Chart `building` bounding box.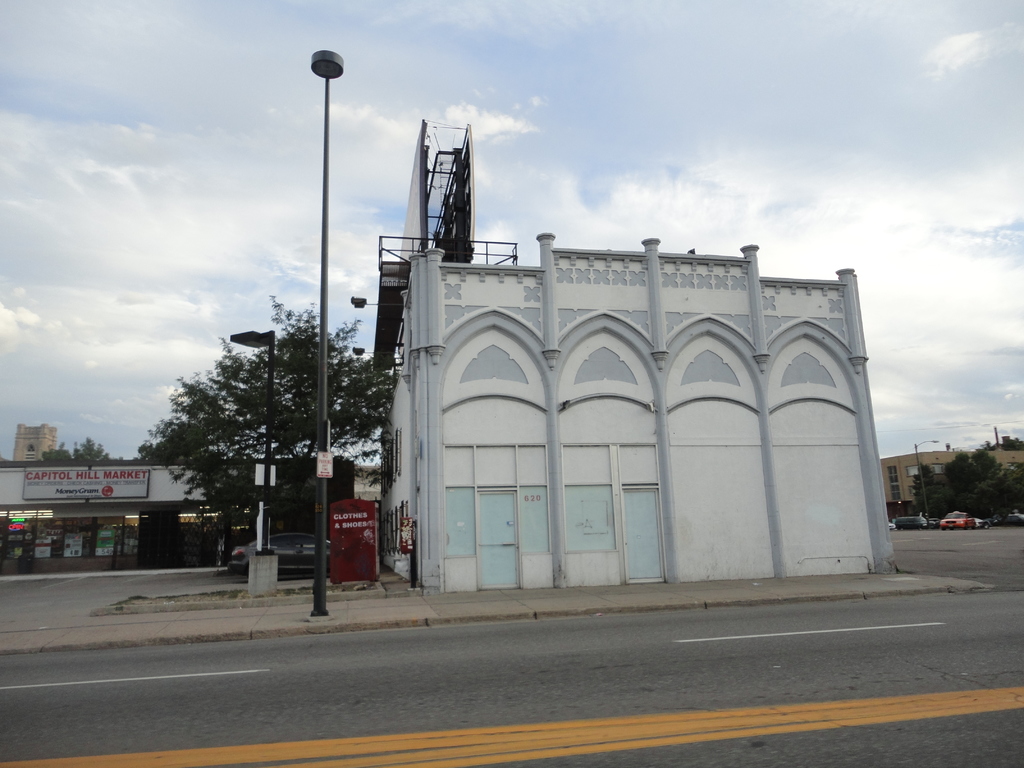
Charted: [left=12, top=422, right=58, bottom=463].
